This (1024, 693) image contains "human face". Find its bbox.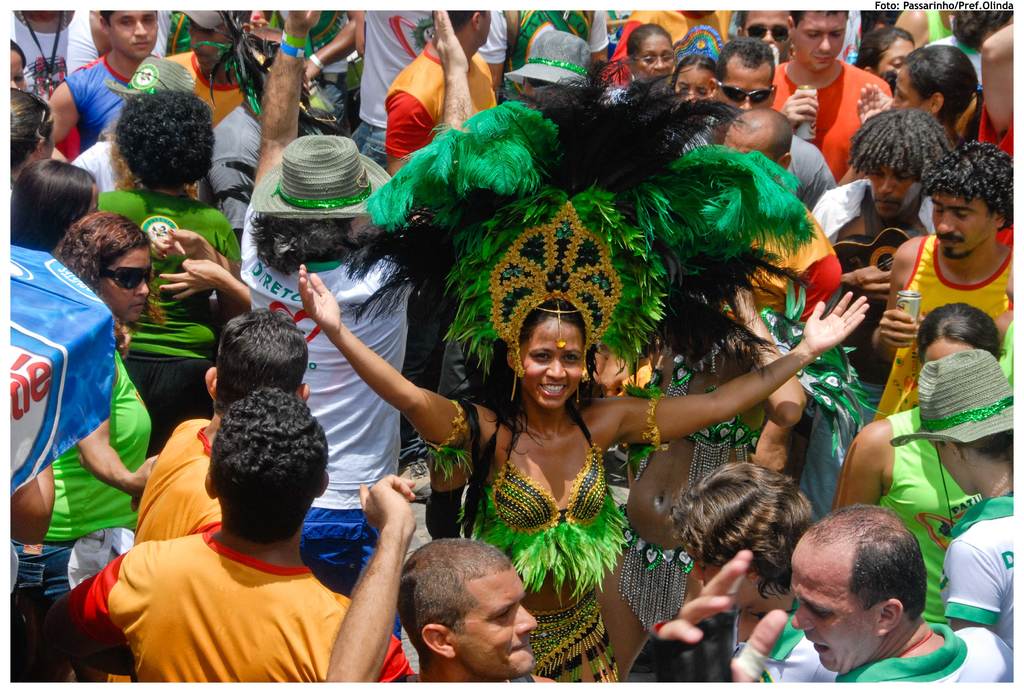
pyautogui.locateOnScreen(934, 443, 969, 494).
